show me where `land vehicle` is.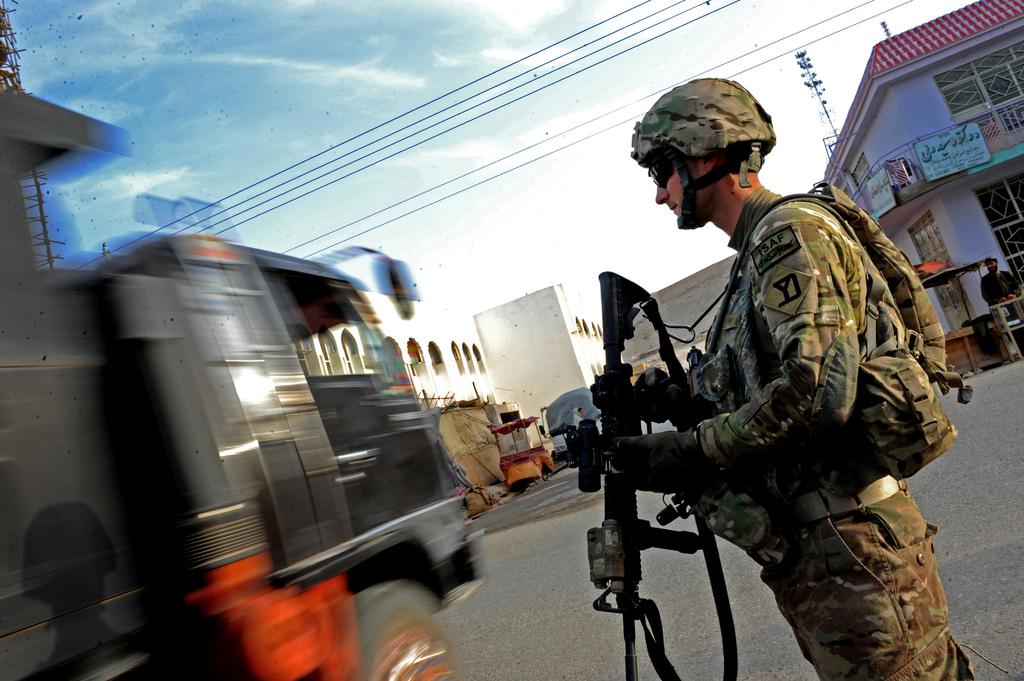
`land vehicle` is at l=497, t=413, r=547, b=479.
